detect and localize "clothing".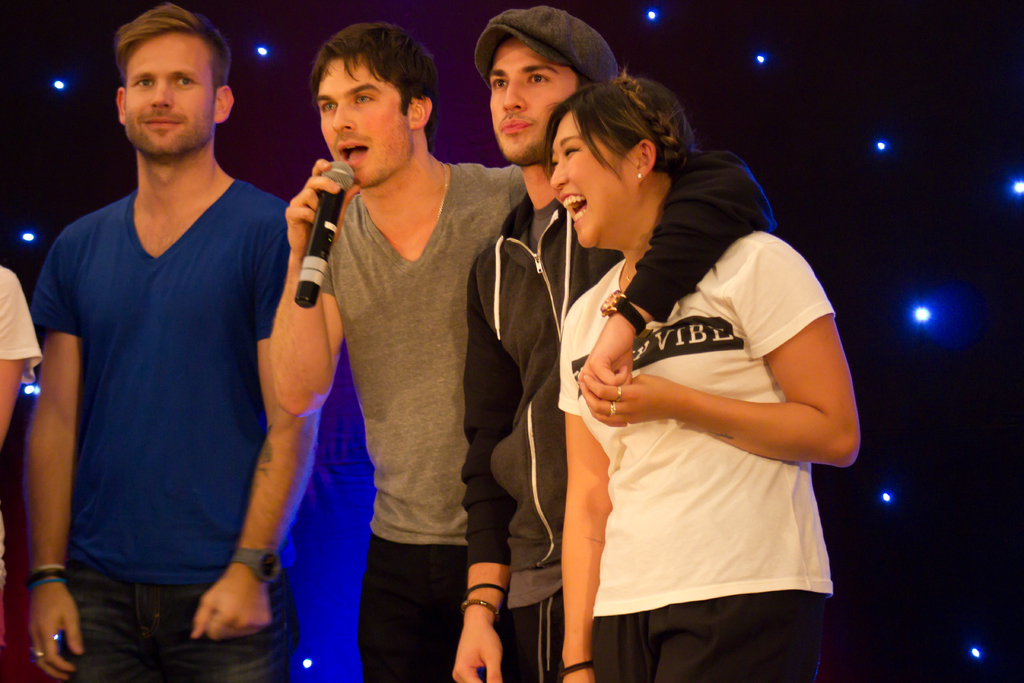
Localized at <bbox>568, 216, 837, 682</bbox>.
